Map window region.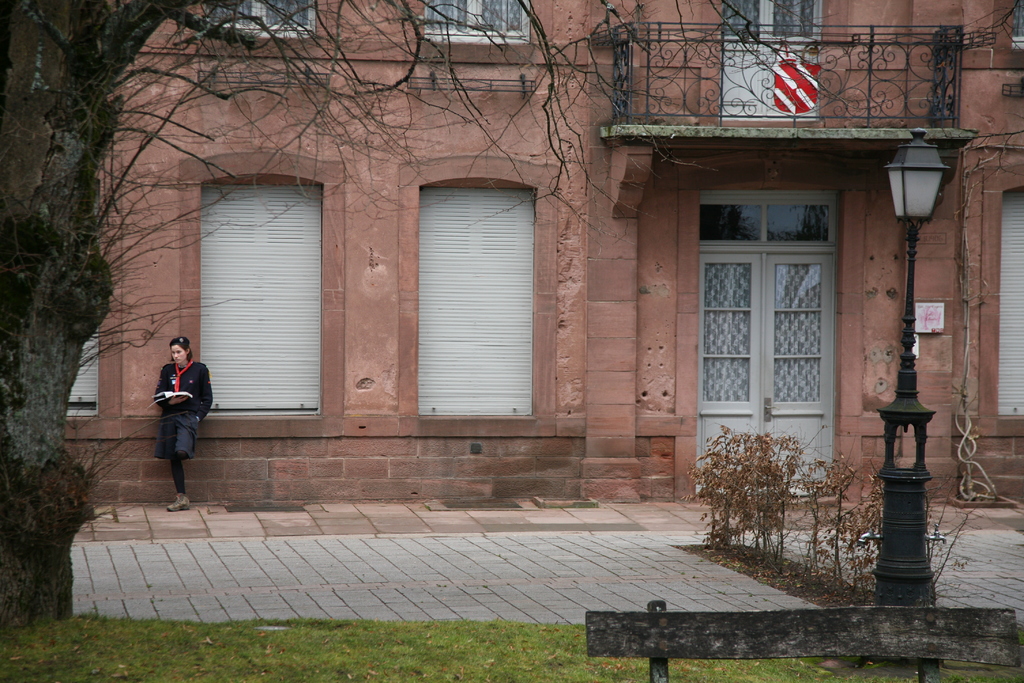
Mapped to region(62, 148, 125, 439).
